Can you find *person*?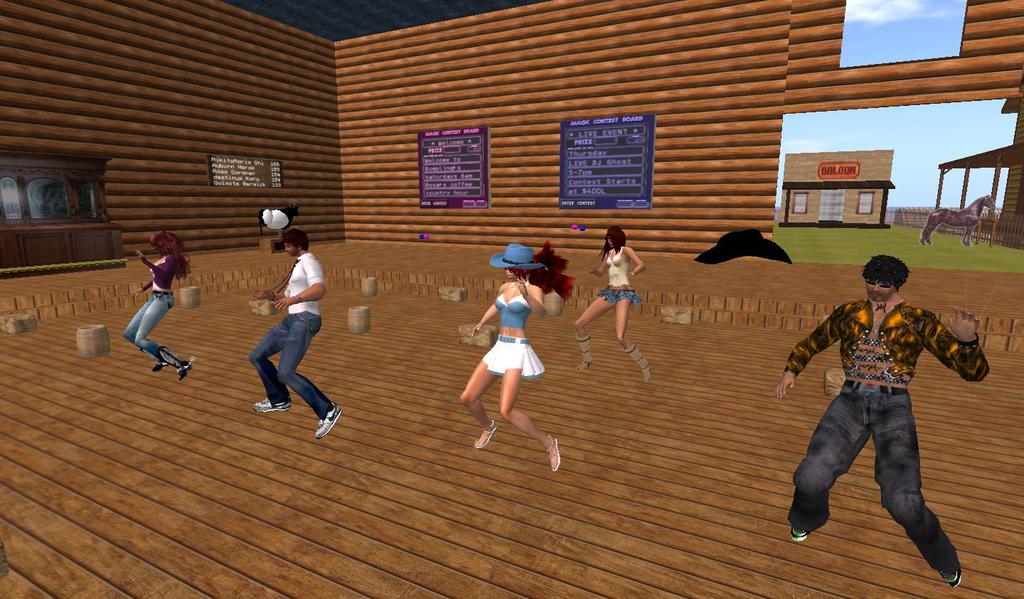
Yes, bounding box: {"x1": 114, "y1": 227, "x2": 189, "y2": 389}.
